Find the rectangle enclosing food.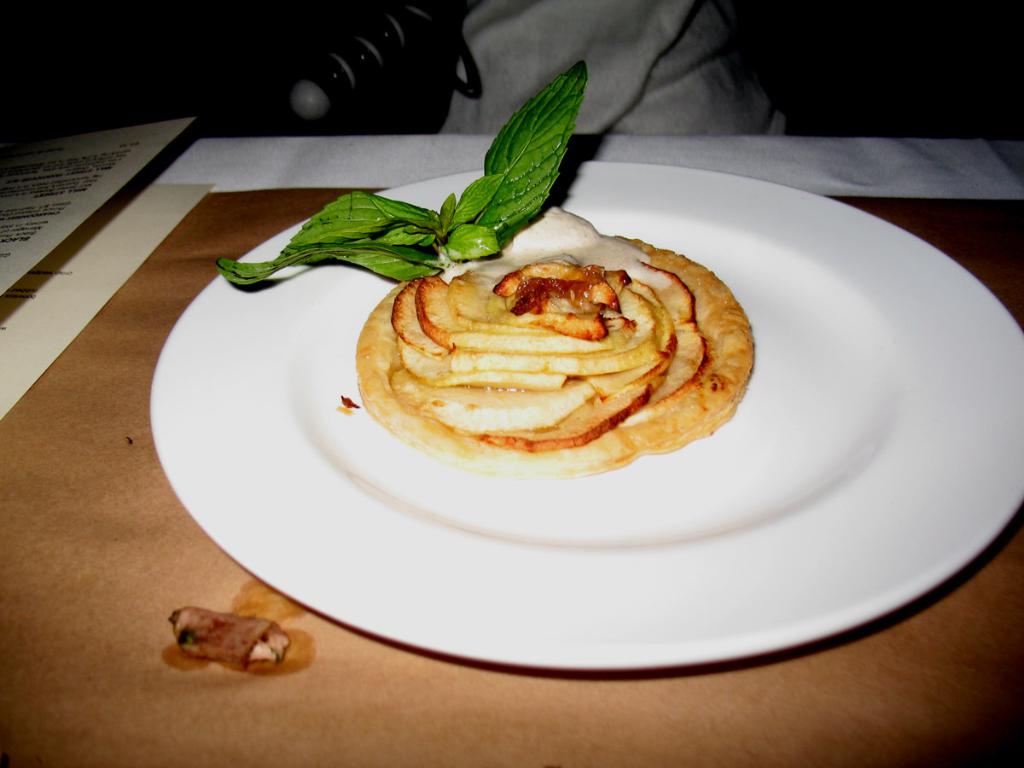
left=451, top=168, right=502, bottom=226.
